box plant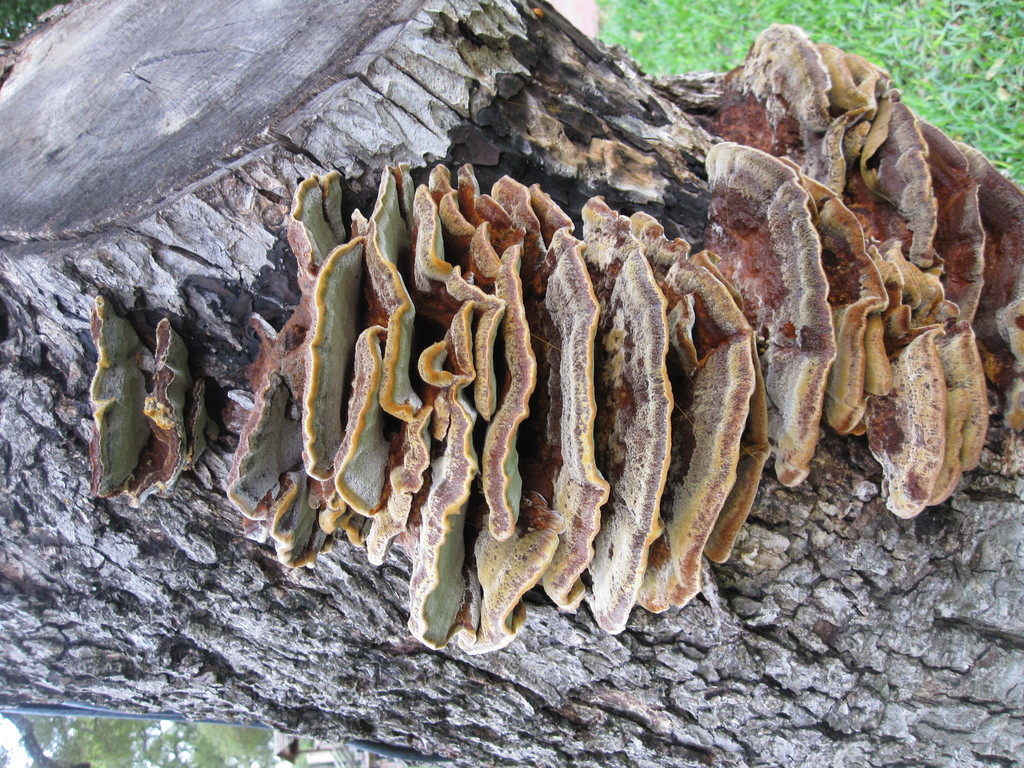
(x1=588, y1=0, x2=1023, y2=193)
